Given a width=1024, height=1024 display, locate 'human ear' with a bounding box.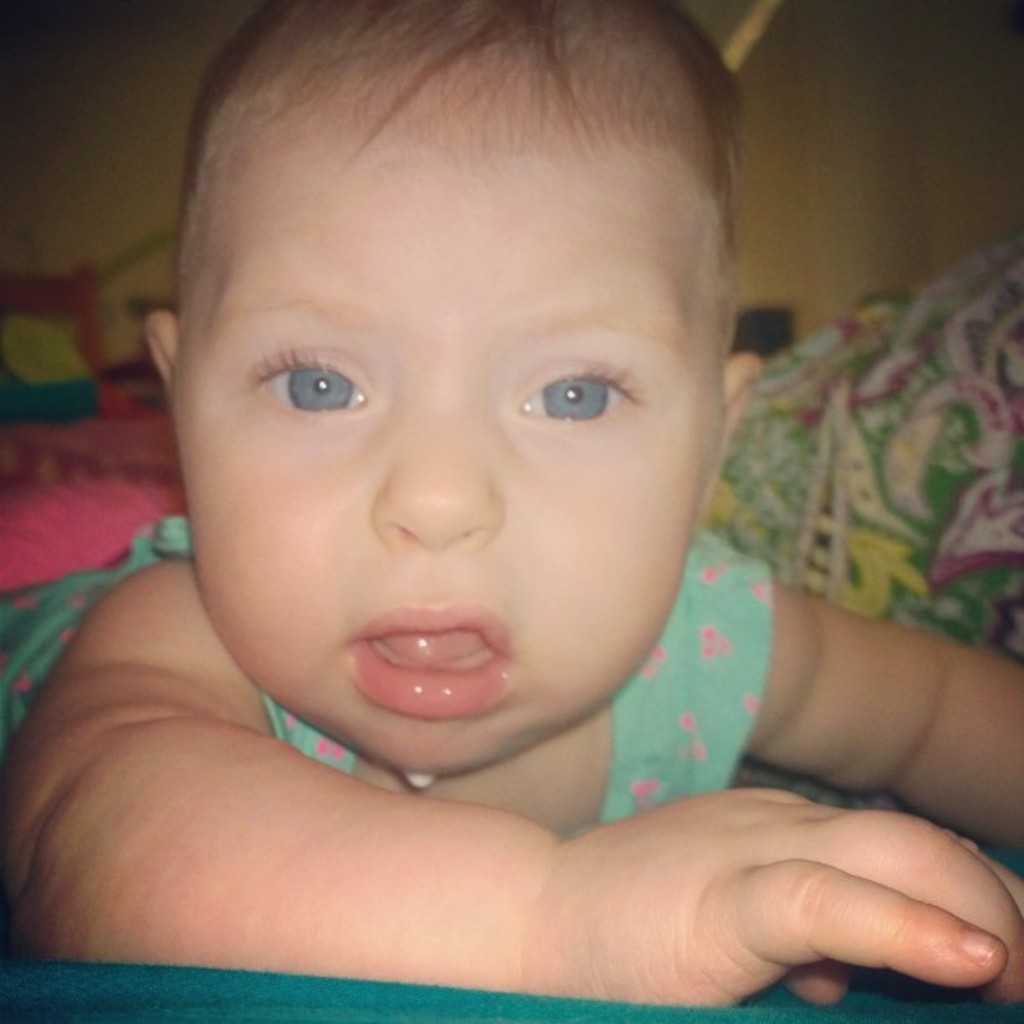
Located: pyautogui.locateOnScreen(144, 311, 181, 381).
